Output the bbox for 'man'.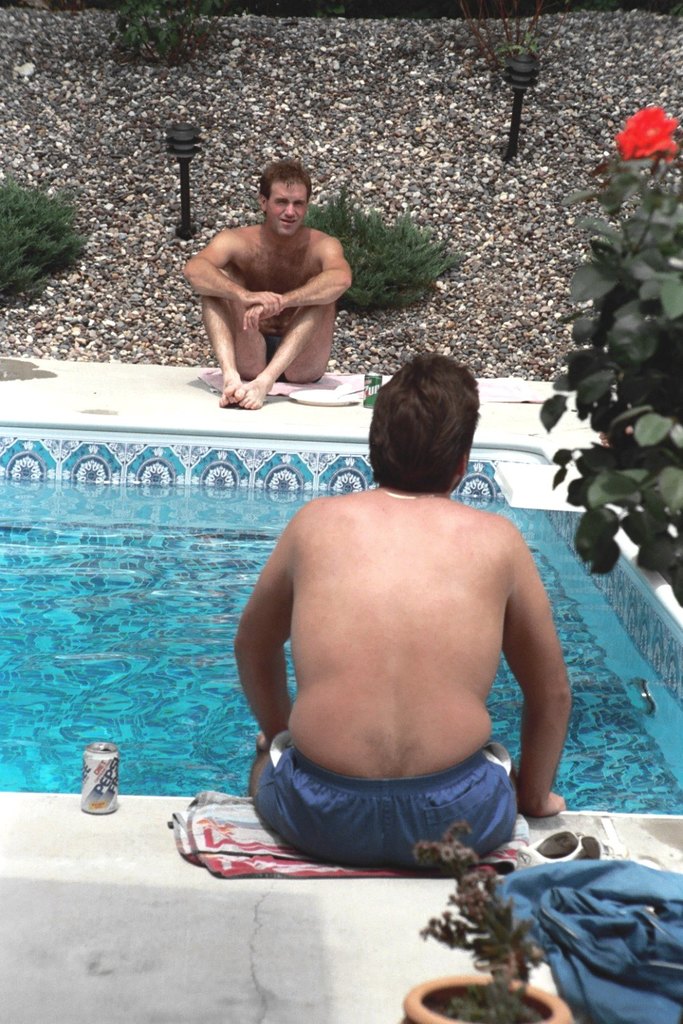
x1=185, y1=154, x2=350, y2=410.
